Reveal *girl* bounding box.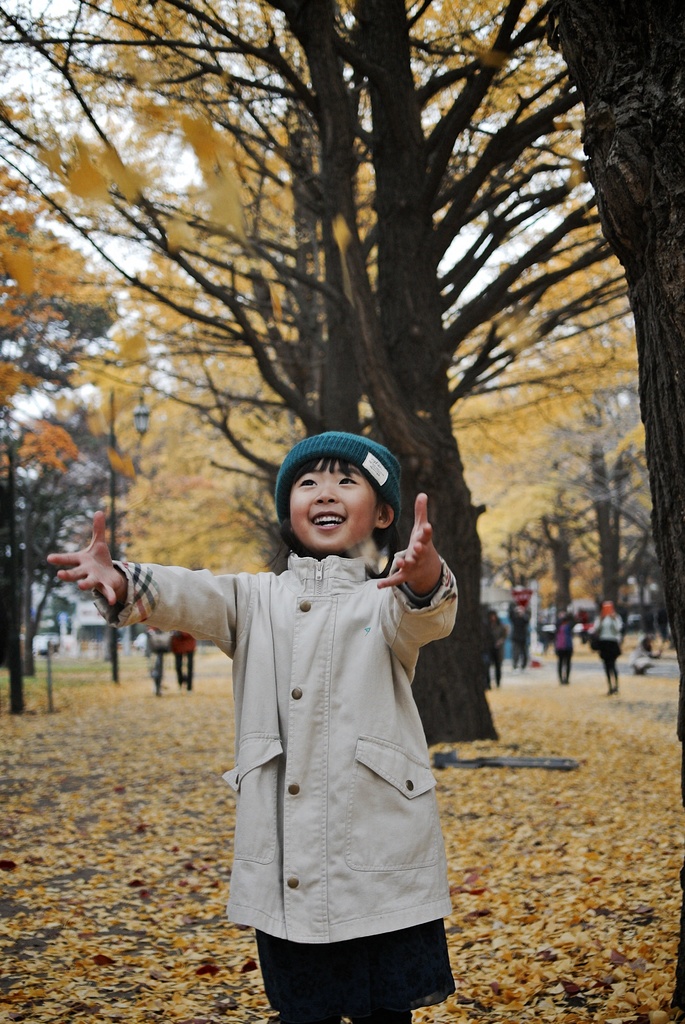
Revealed: locate(46, 428, 464, 1023).
